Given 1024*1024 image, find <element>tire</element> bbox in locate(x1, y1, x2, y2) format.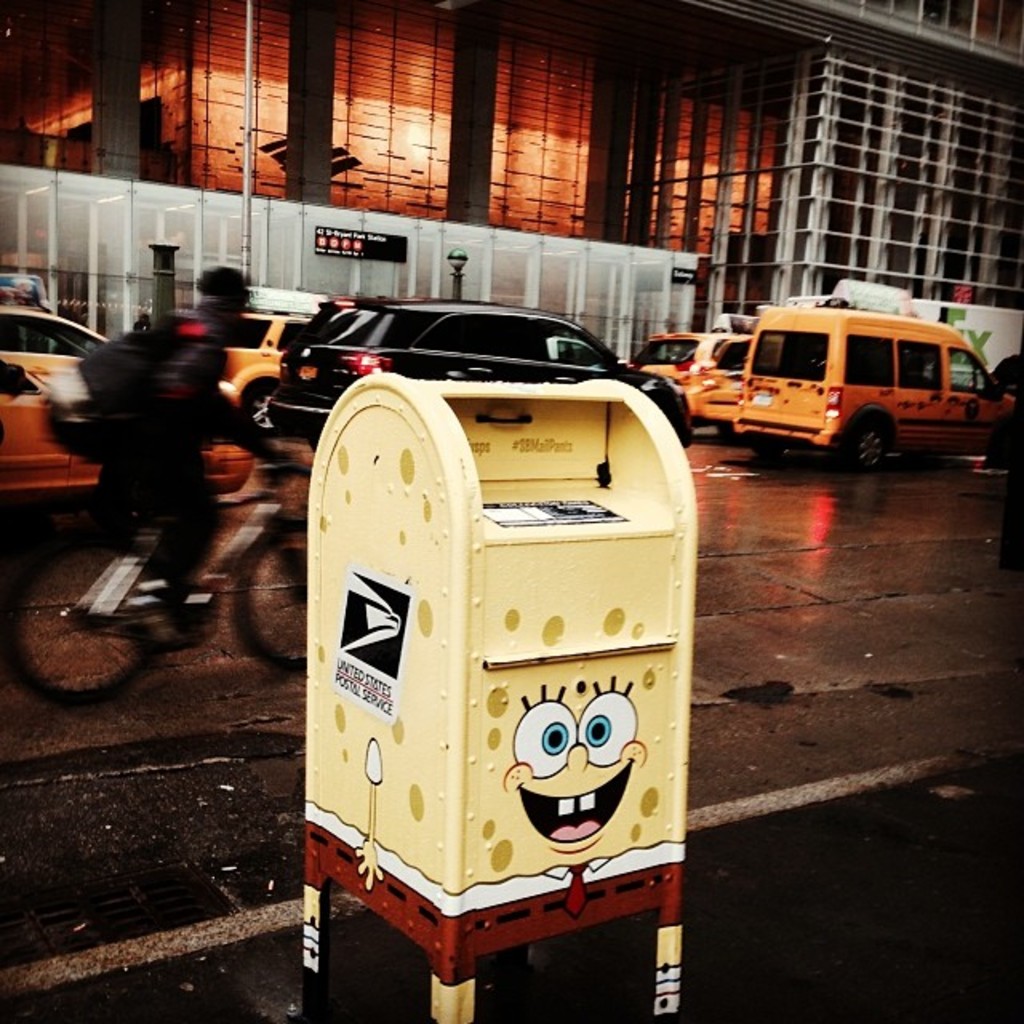
locate(237, 378, 286, 440).
